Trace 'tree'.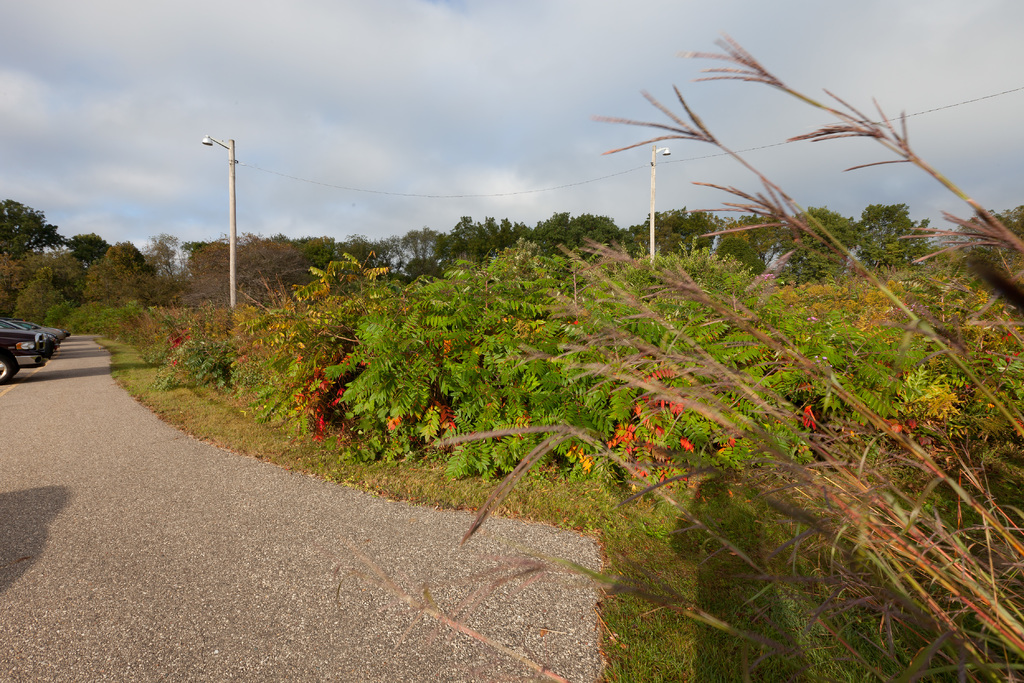
Traced to <bbox>289, 233, 360, 282</bbox>.
